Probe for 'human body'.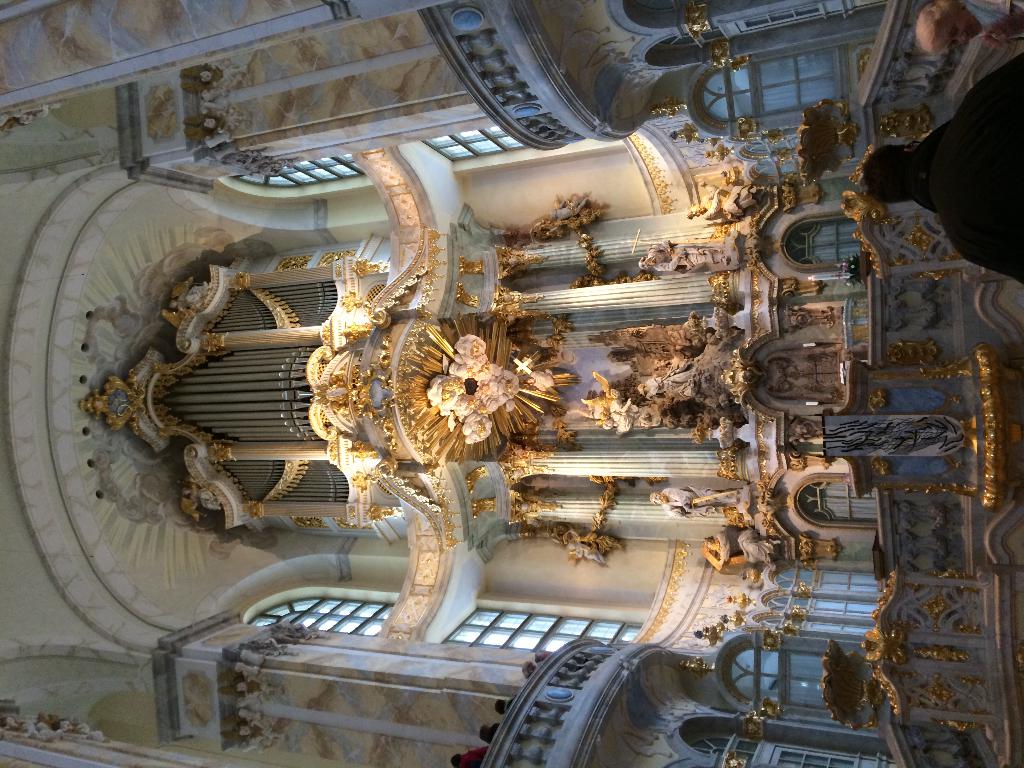
Probe result: bbox=(659, 234, 724, 280).
